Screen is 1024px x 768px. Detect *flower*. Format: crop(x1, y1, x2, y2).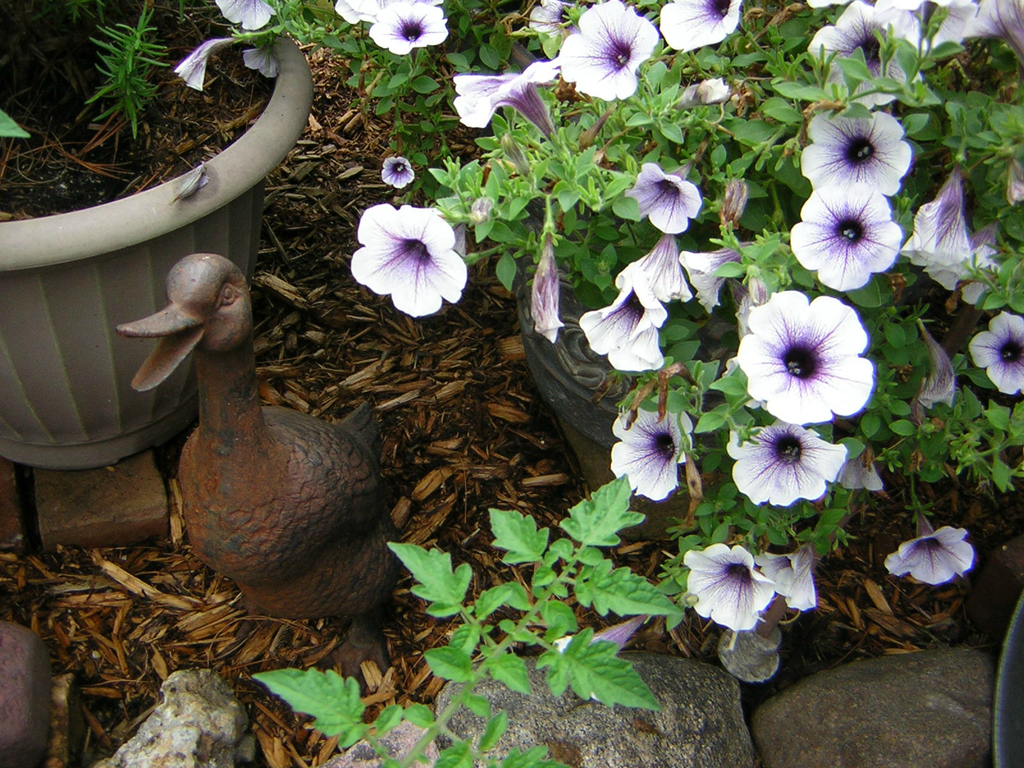
crop(834, 447, 883, 491).
